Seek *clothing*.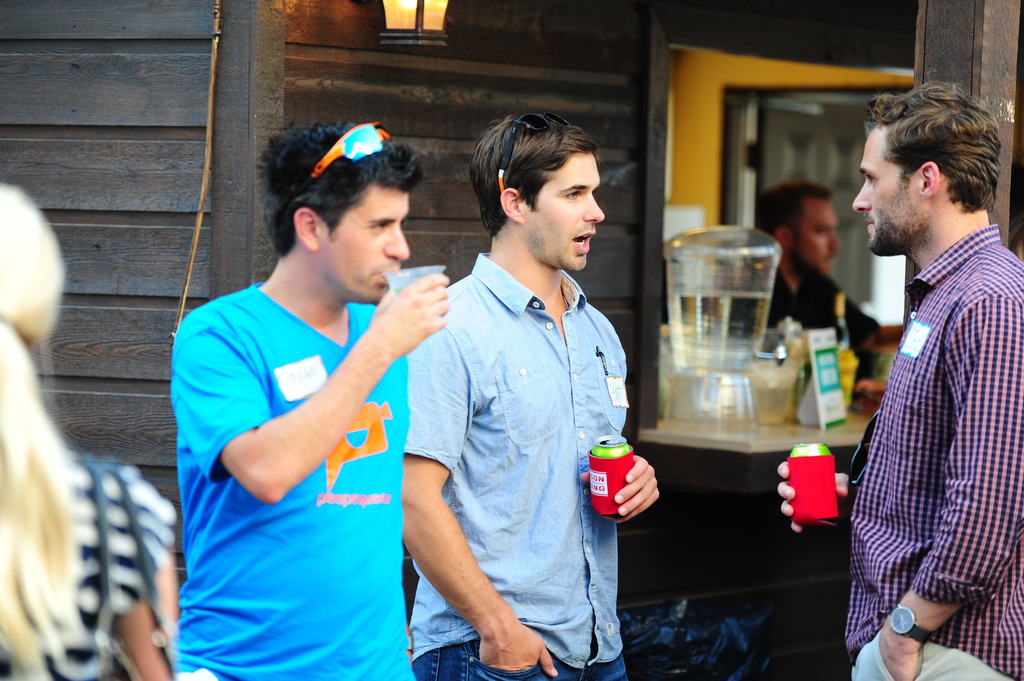
rect(175, 276, 406, 680).
